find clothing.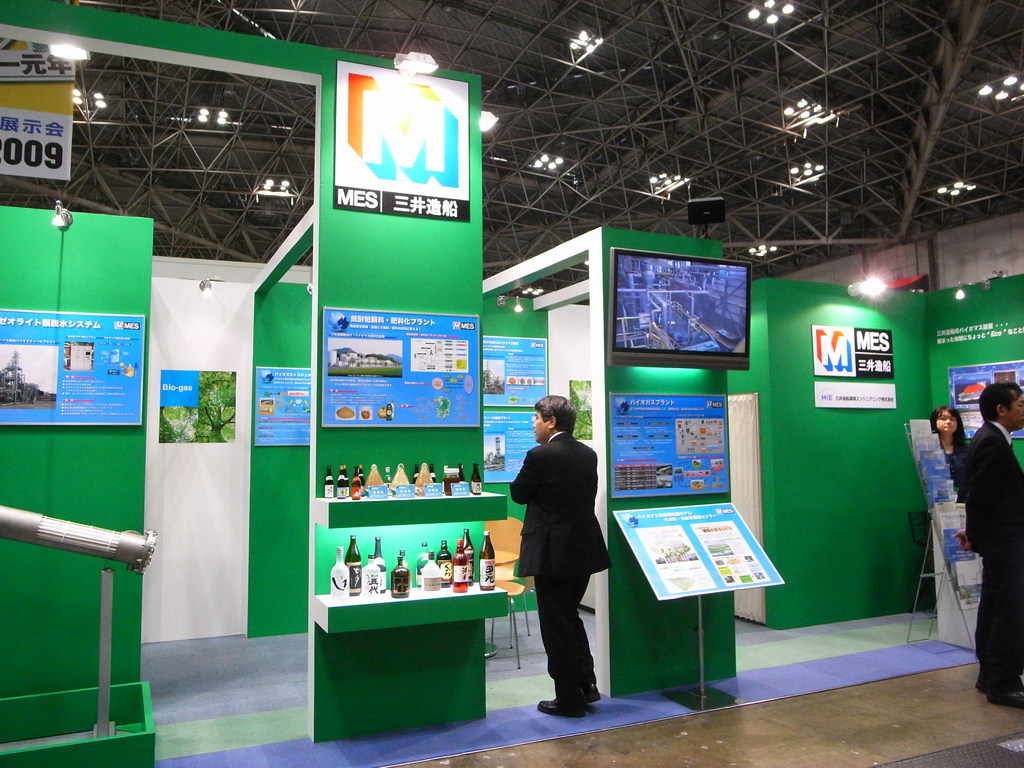
(left=507, top=435, right=610, bottom=701).
